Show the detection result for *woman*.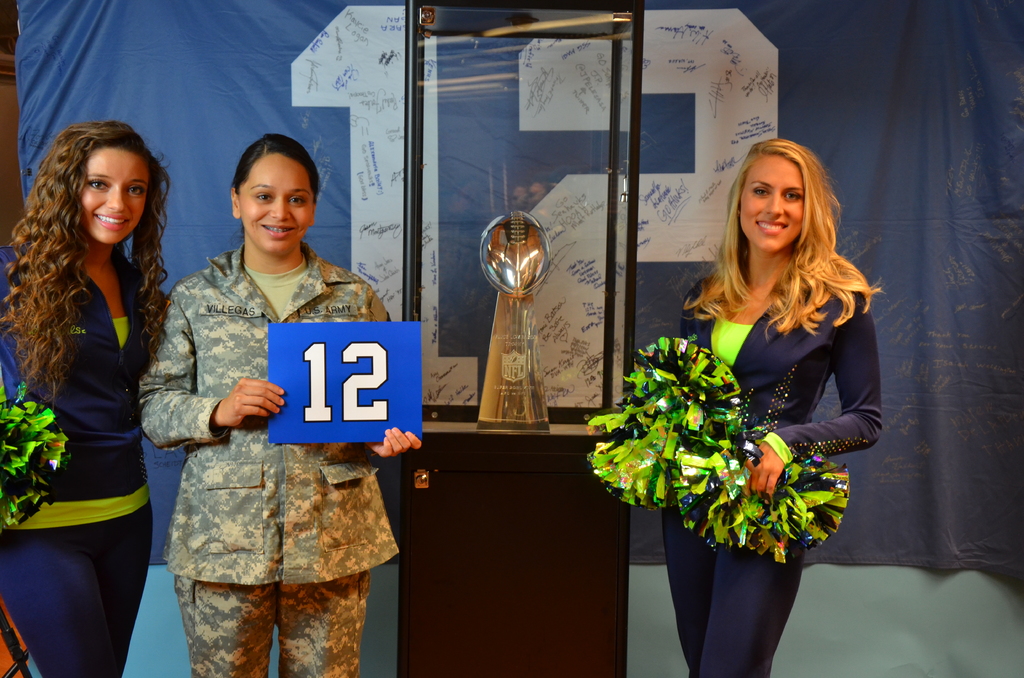
[left=141, top=134, right=424, bottom=677].
